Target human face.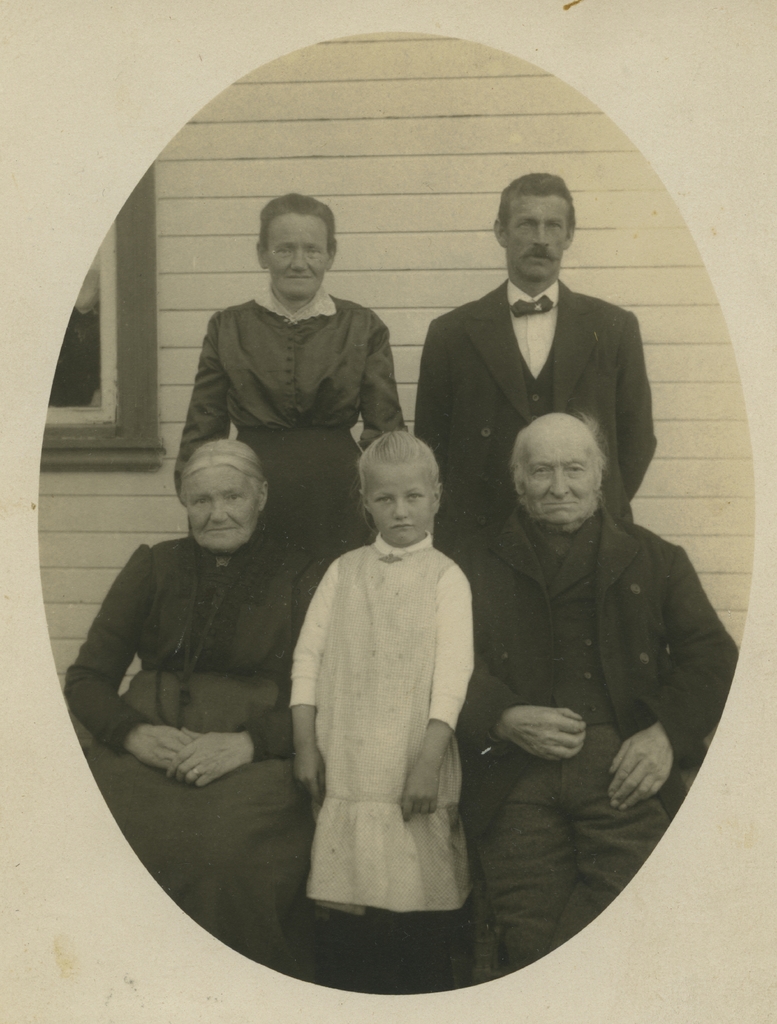
Target region: select_region(525, 435, 597, 526).
